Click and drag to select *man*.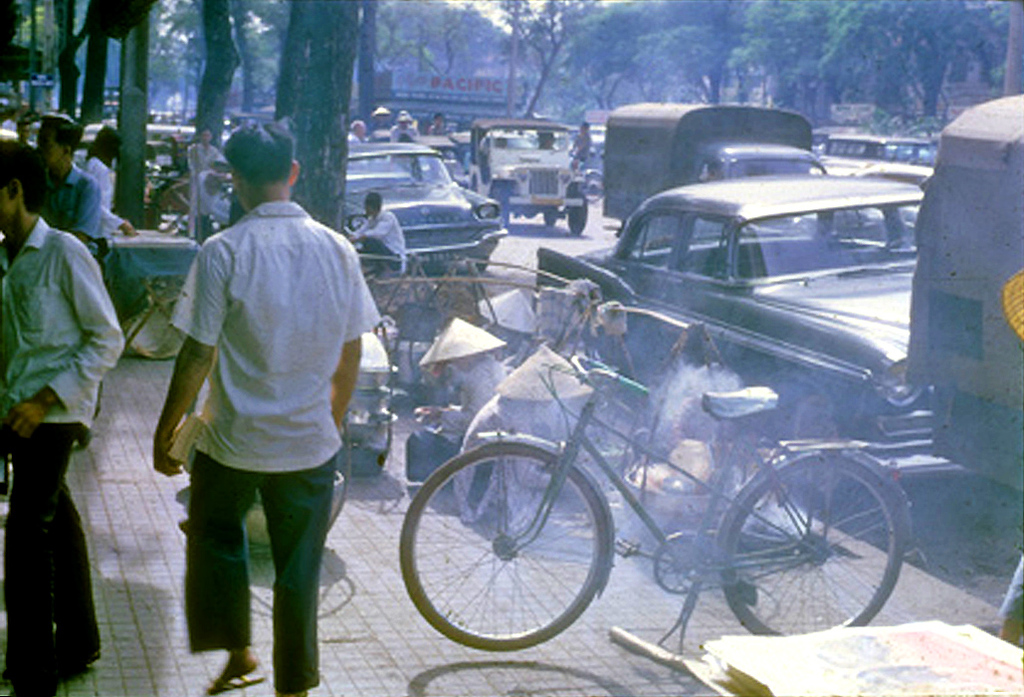
Selection: 366,104,389,145.
